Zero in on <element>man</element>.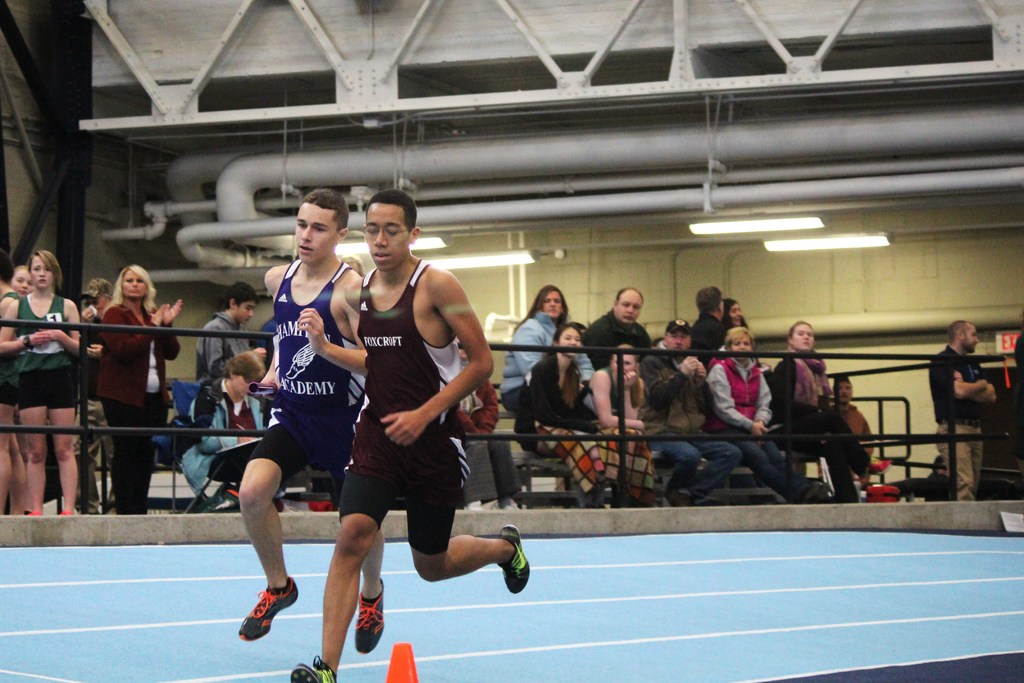
Zeroed in: bbox(929, 319, 998, 500).
